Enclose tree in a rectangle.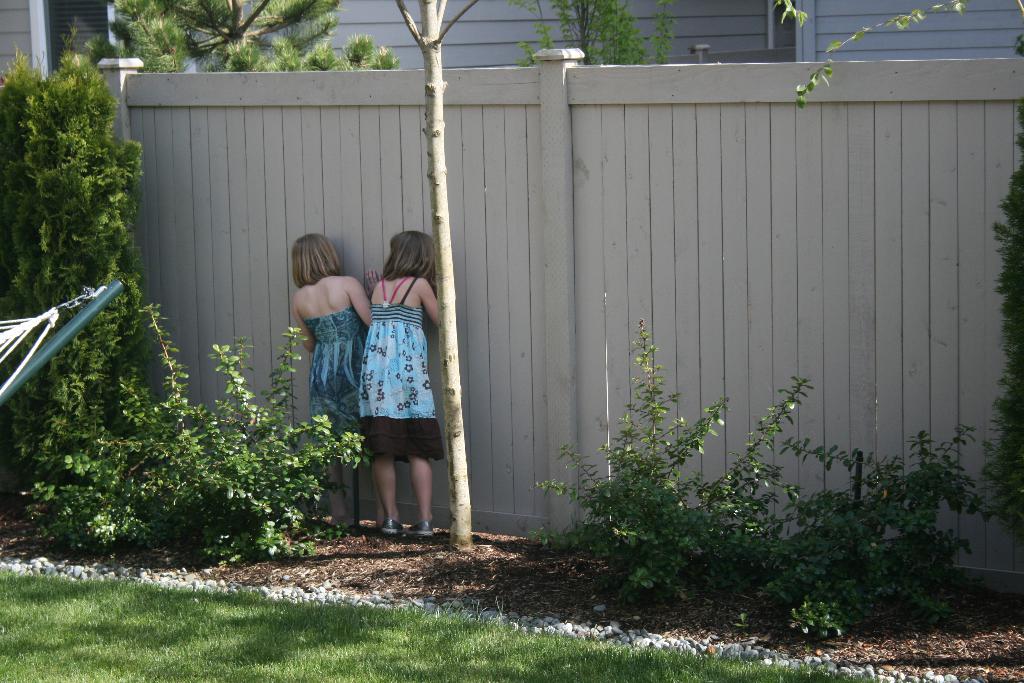
(6, 27, 266, 546).
